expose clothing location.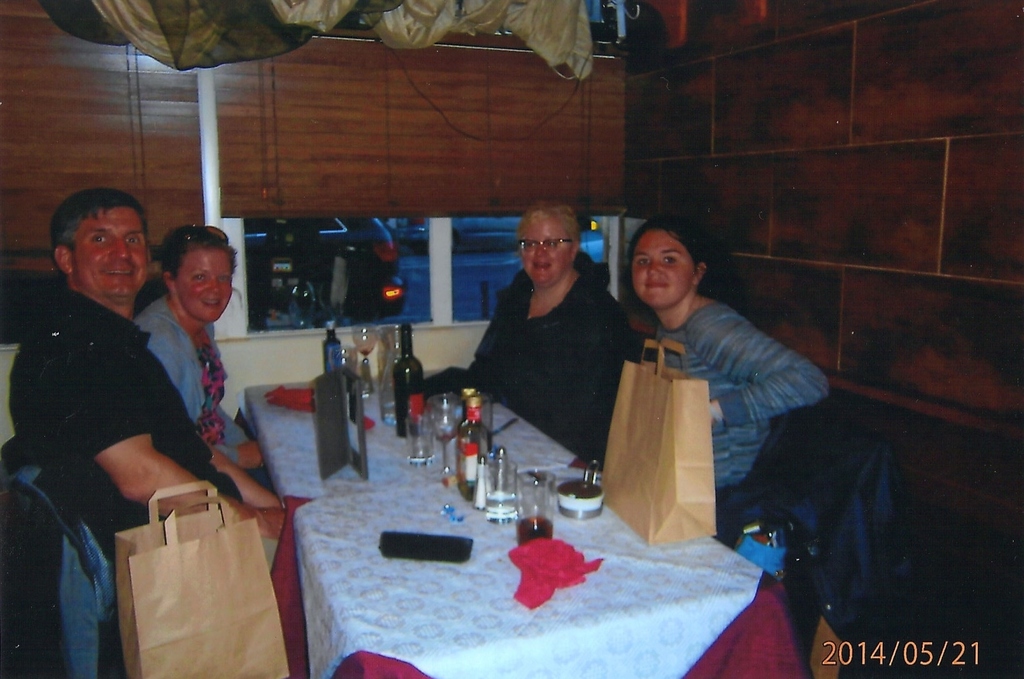
Exposed at x1=13, y1=280, x2=246, y2=678.
